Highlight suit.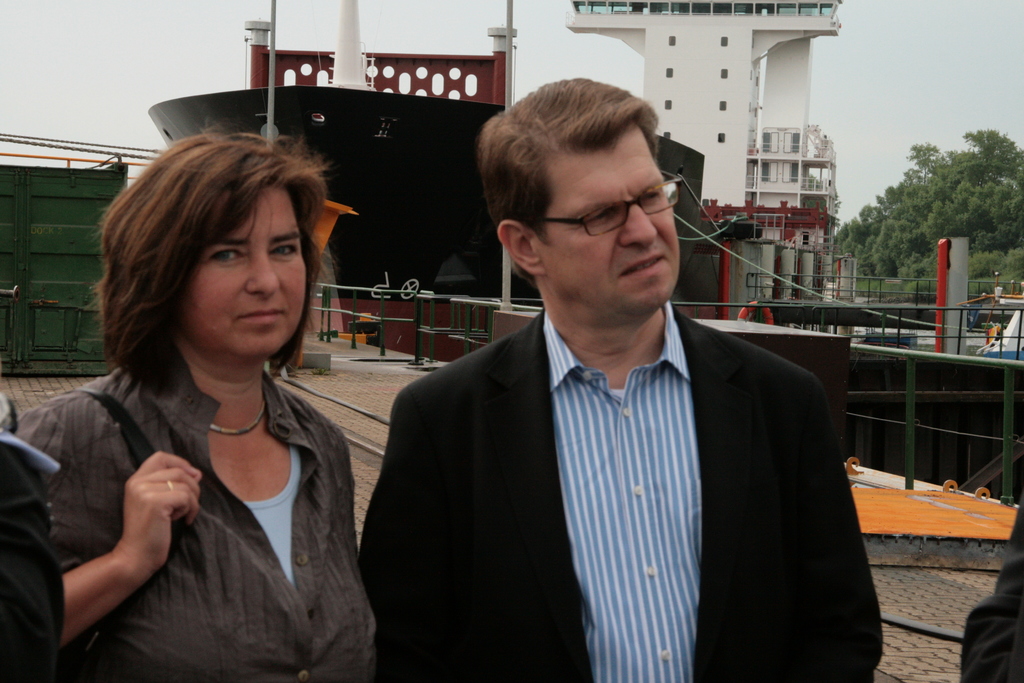
Highlighted region: <region>415, 214, 848, 682</region>.
